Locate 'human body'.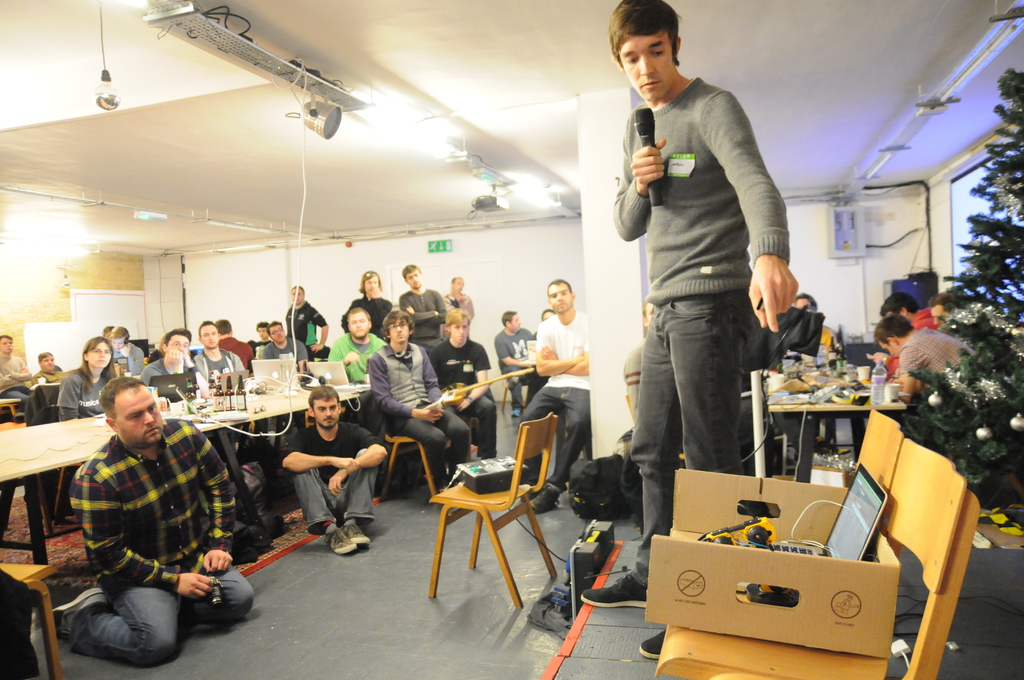
Bounding box: [875,311,977,399].
